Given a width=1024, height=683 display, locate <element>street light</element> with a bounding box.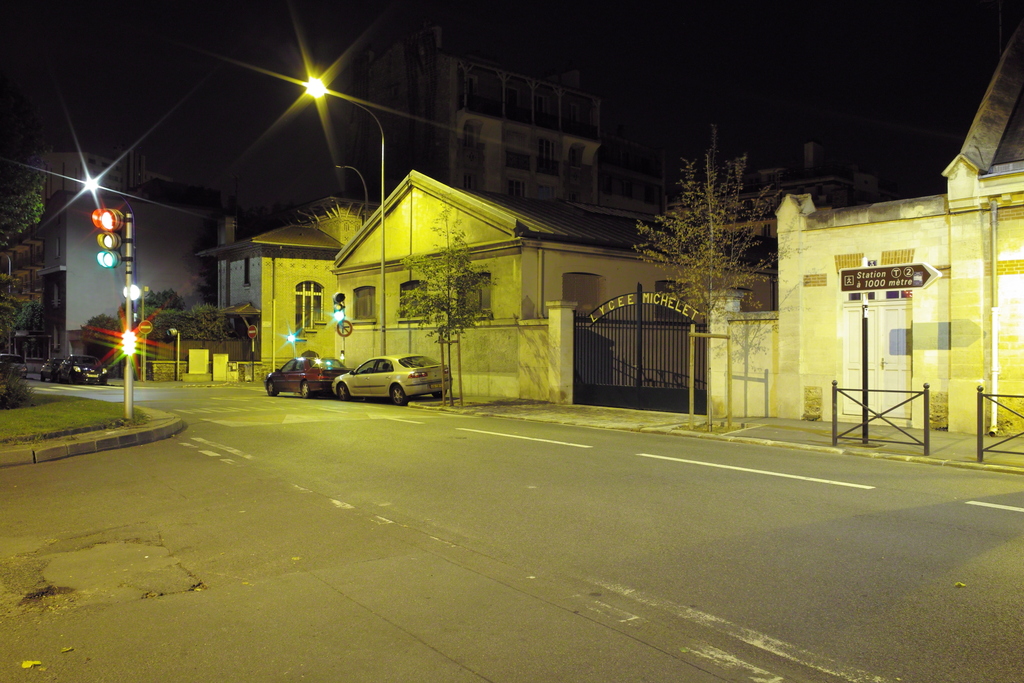
Located: [72, 174, 143, 379].
